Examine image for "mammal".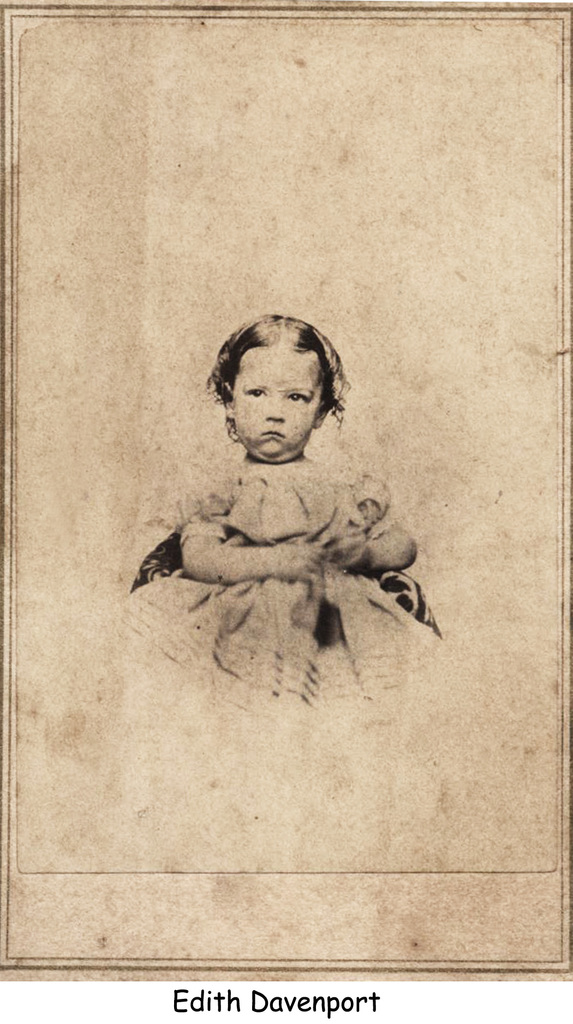
Examination result: detection(113, 377, 441, 696).
